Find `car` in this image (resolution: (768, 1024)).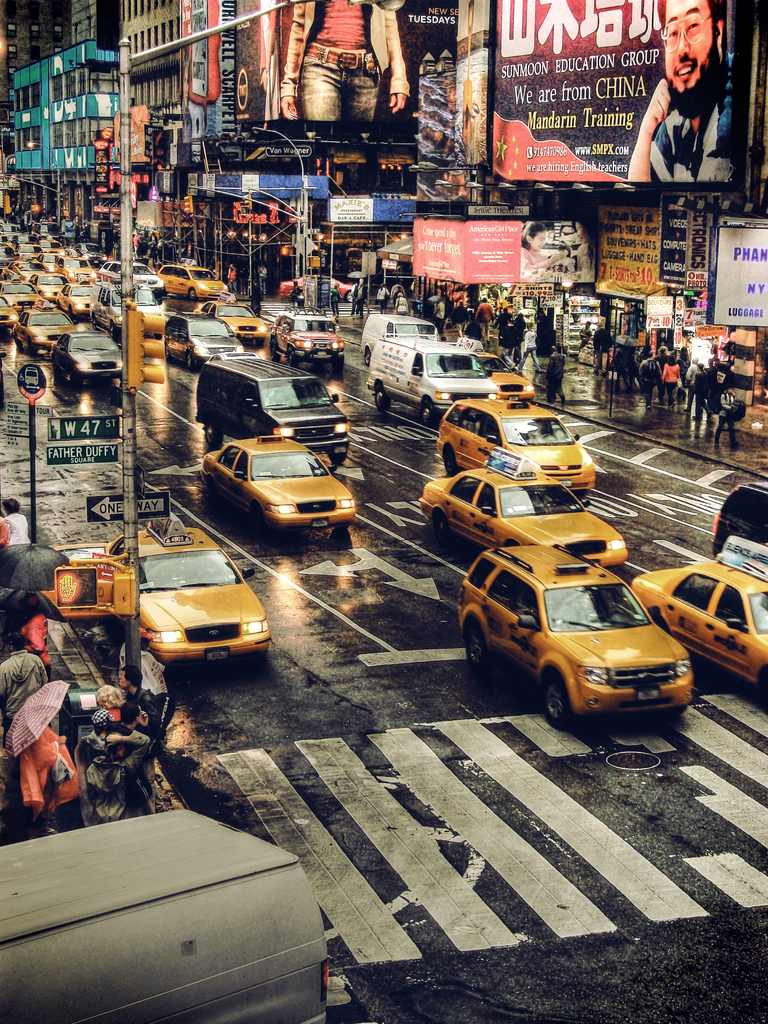
detection(417, 445, 627, 572).
